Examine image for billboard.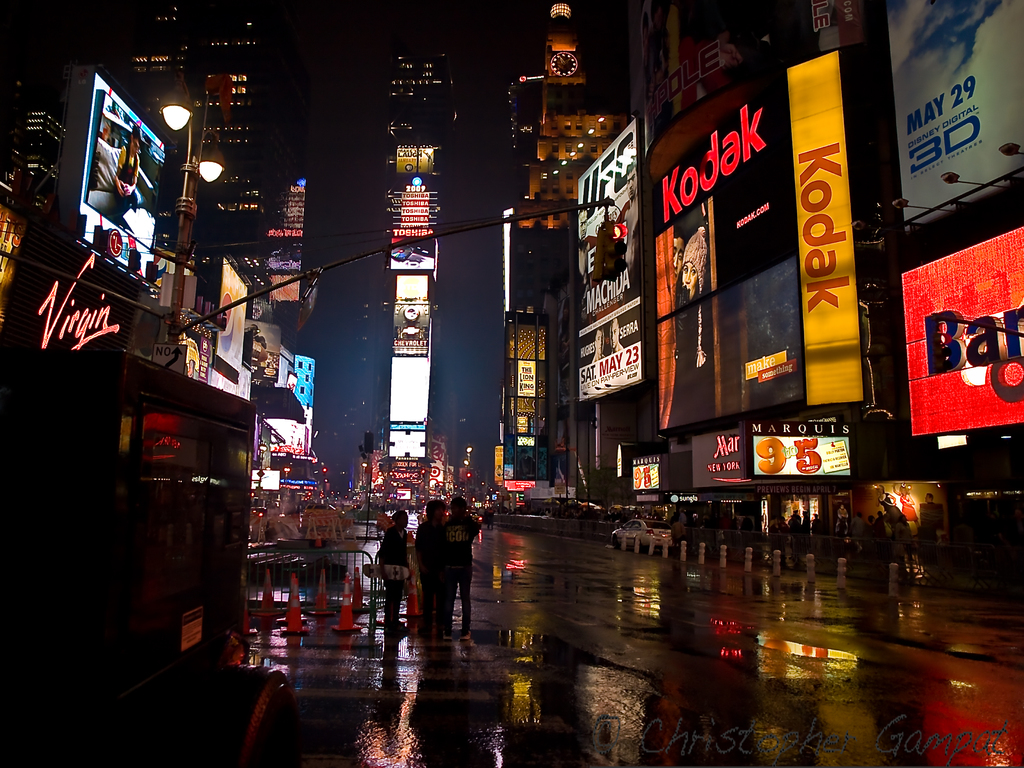
Examination result: [x1=793, y1=48, x2=868, y2=403].
